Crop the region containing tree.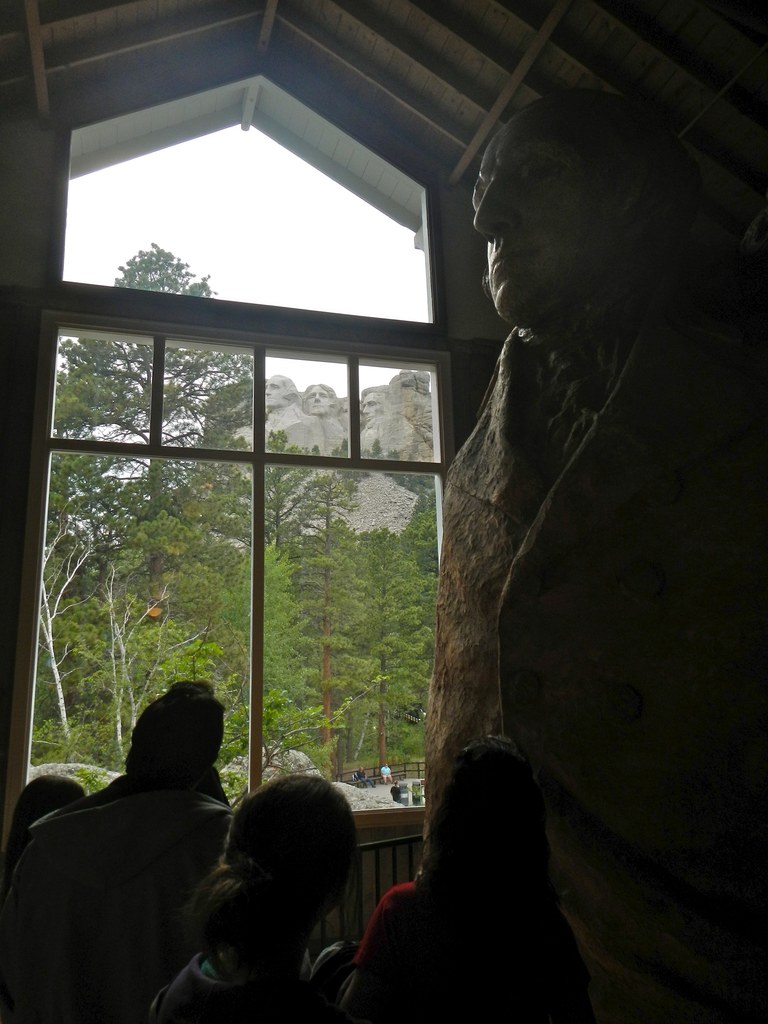
Crop region: (x1=45, y1=234, x2=256, y2=492).
